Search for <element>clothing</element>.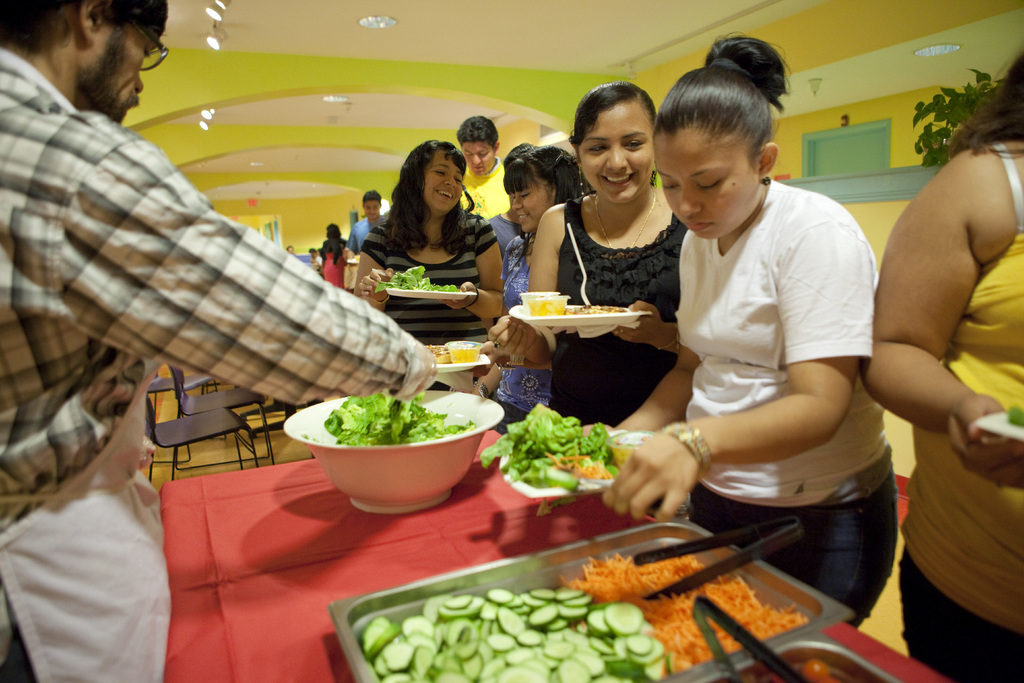
Found at locate(904, 236, 1023, 639).
